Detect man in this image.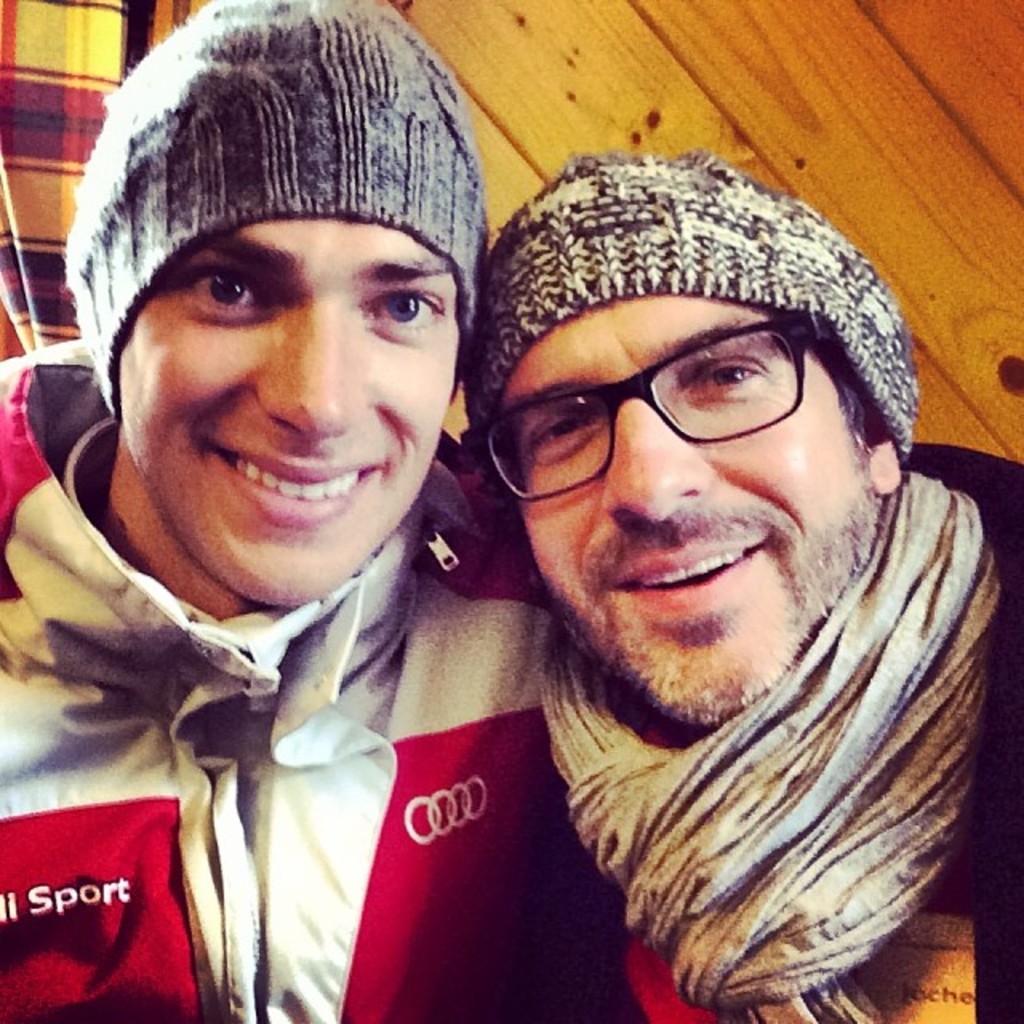
Detection: crop(0, 58, 619, 990).
